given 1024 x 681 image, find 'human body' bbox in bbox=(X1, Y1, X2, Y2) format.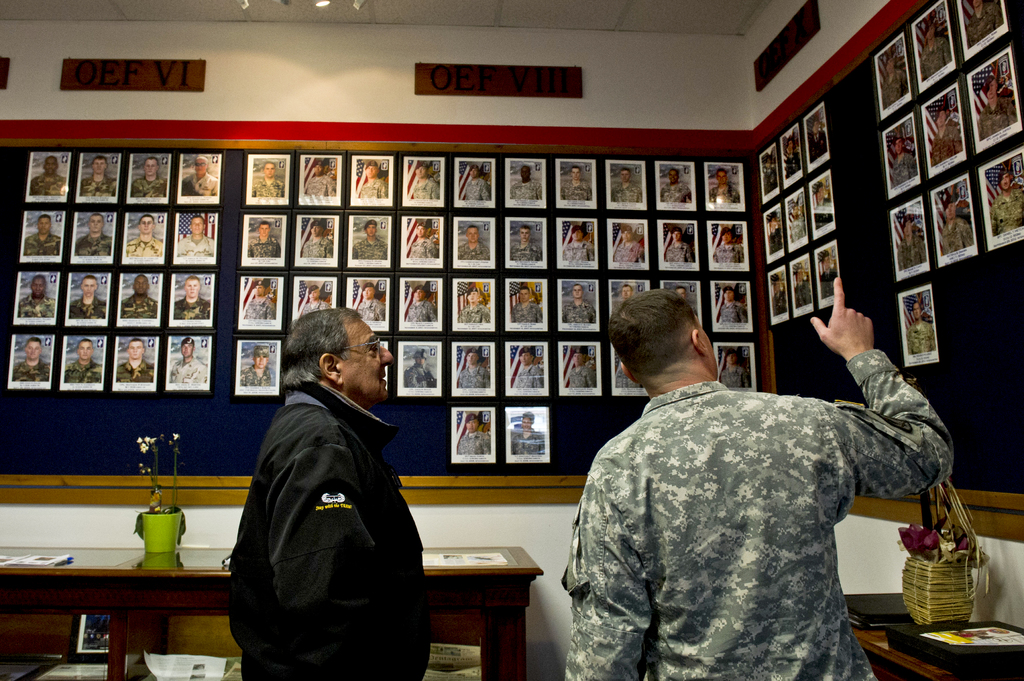
bbox=(457, 429, 490, 456).
